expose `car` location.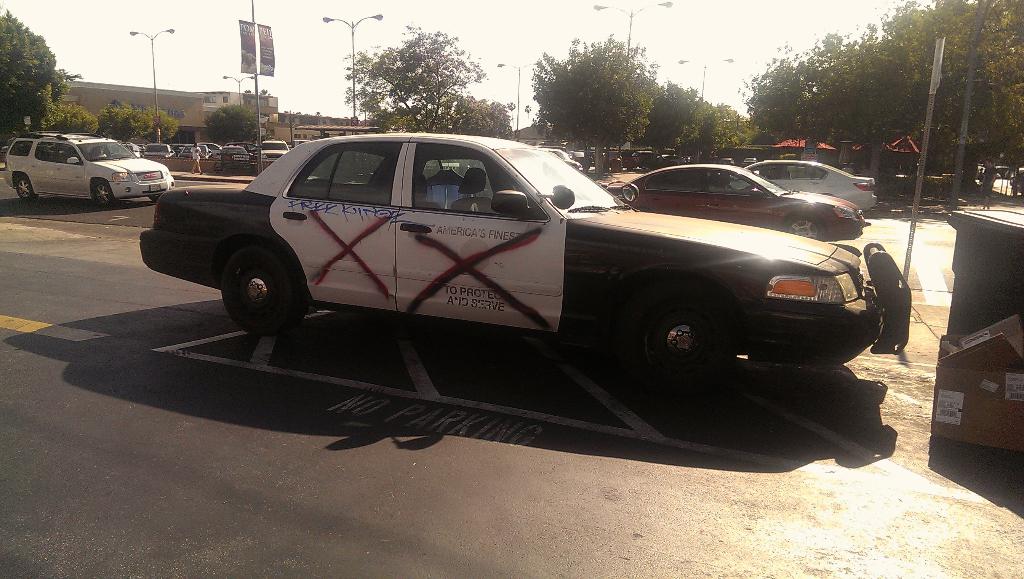
Exposed at <box>742,153,877,212</box>.
